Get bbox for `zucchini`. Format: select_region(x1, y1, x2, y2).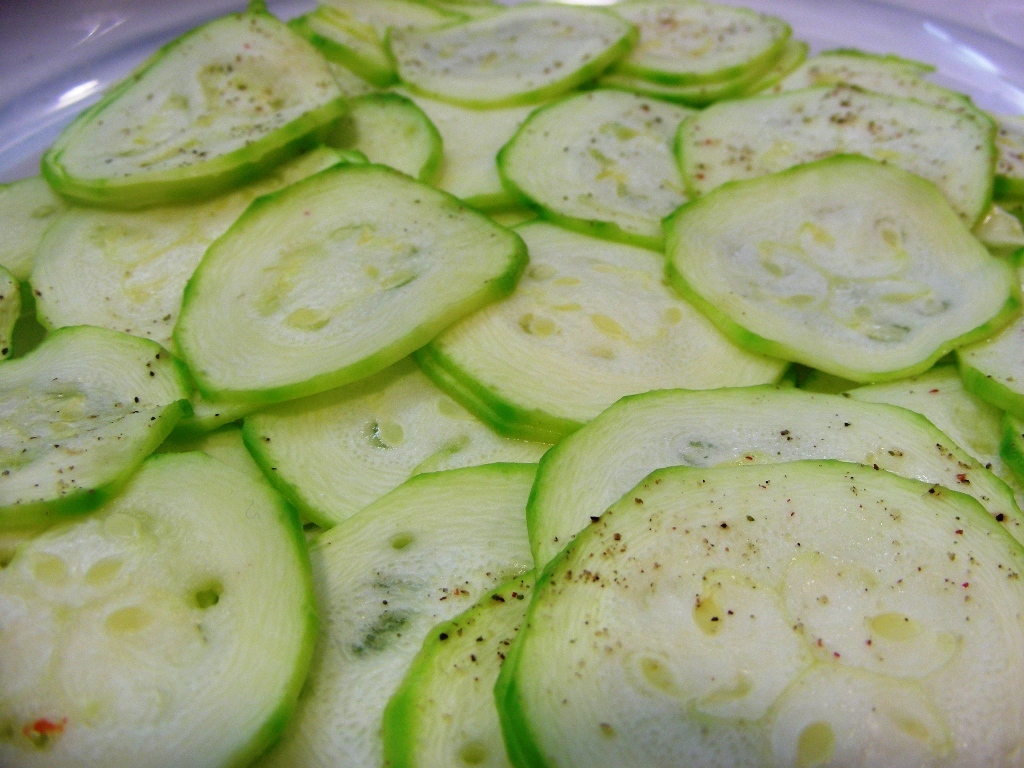
select_region(172, 158, 531, 408).
